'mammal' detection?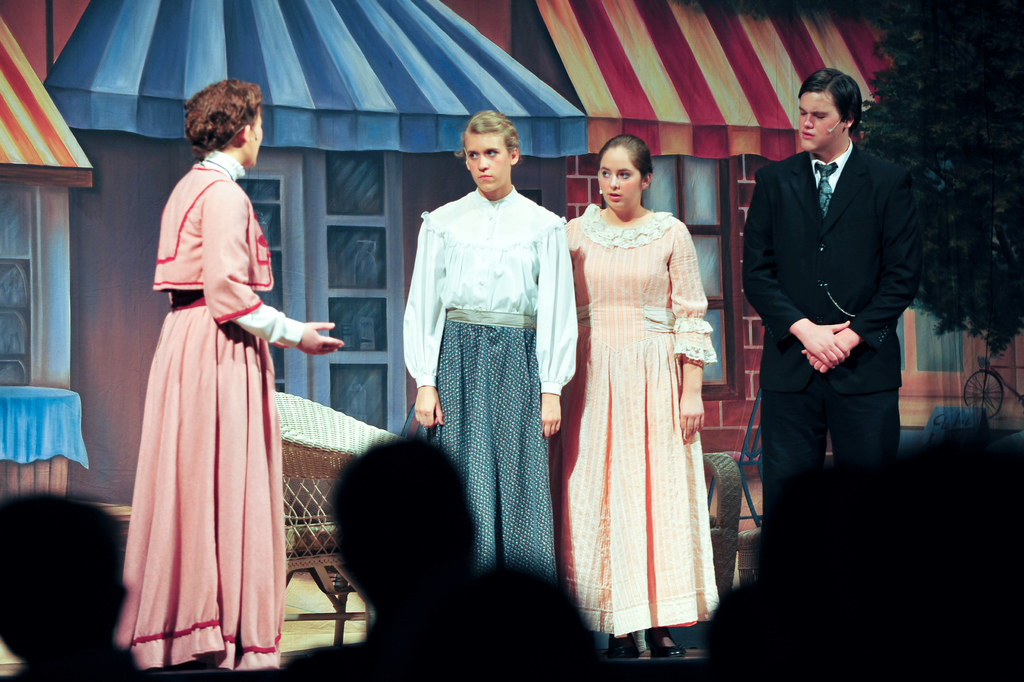
x1=120, y1=74, x2=344, y2=664
